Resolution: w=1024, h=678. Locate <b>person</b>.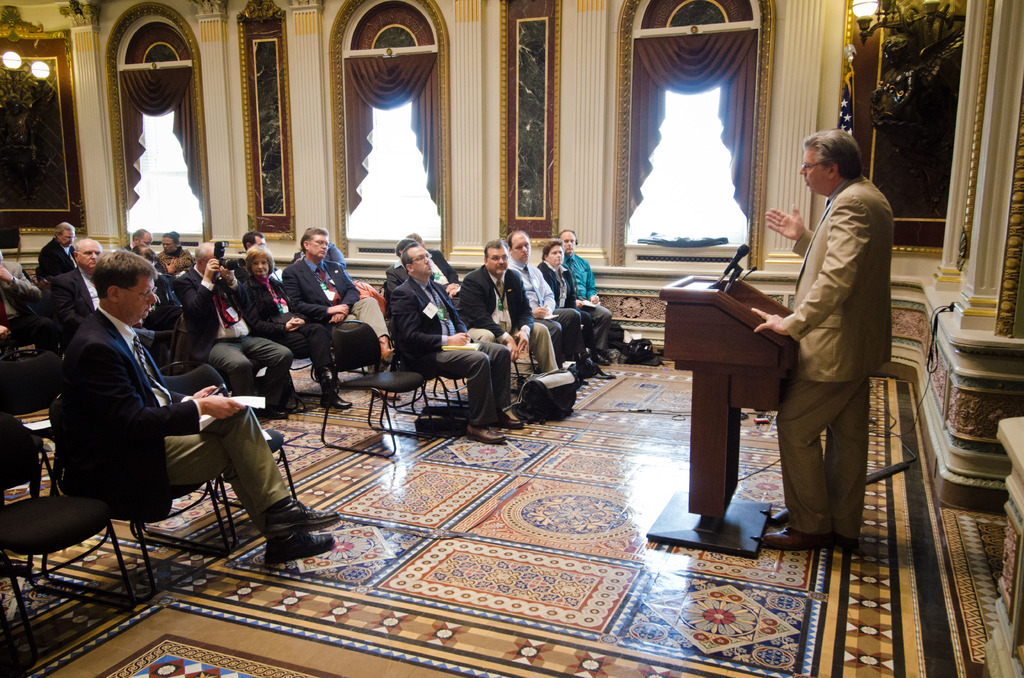
<bbox>775, 95, 902, 587</bbox>.
